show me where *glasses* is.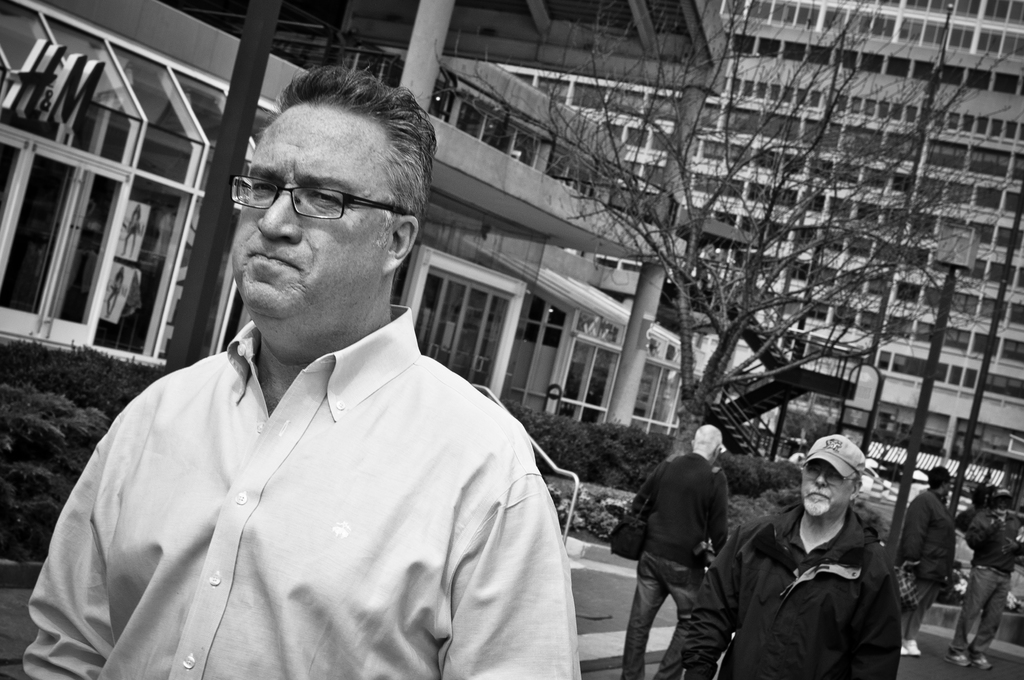
*glasses* is at (x1=228, y1=166, x2=419, y2=234).
